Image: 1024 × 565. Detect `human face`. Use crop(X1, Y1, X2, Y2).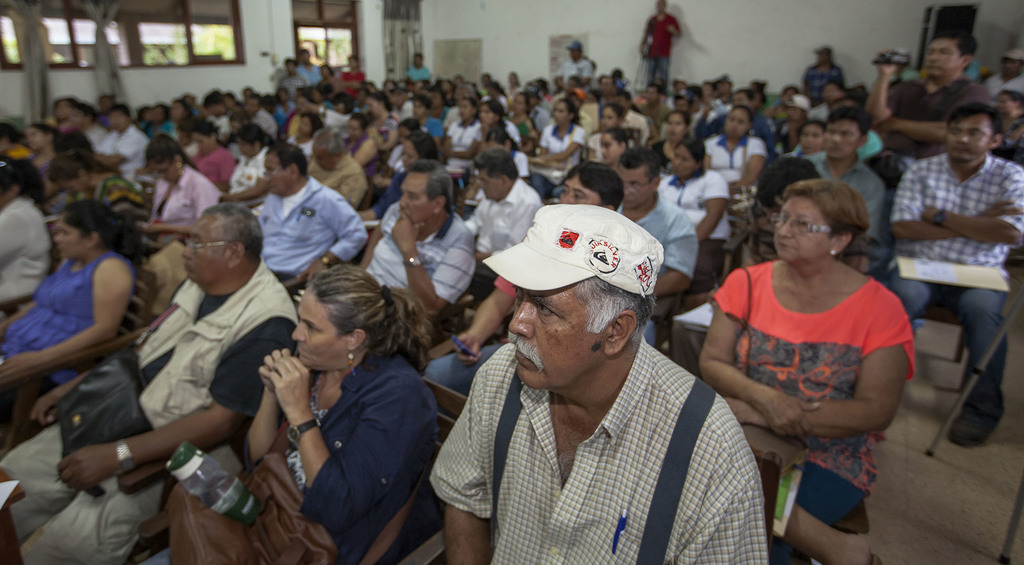
crop(945, 117, 989, 156).
